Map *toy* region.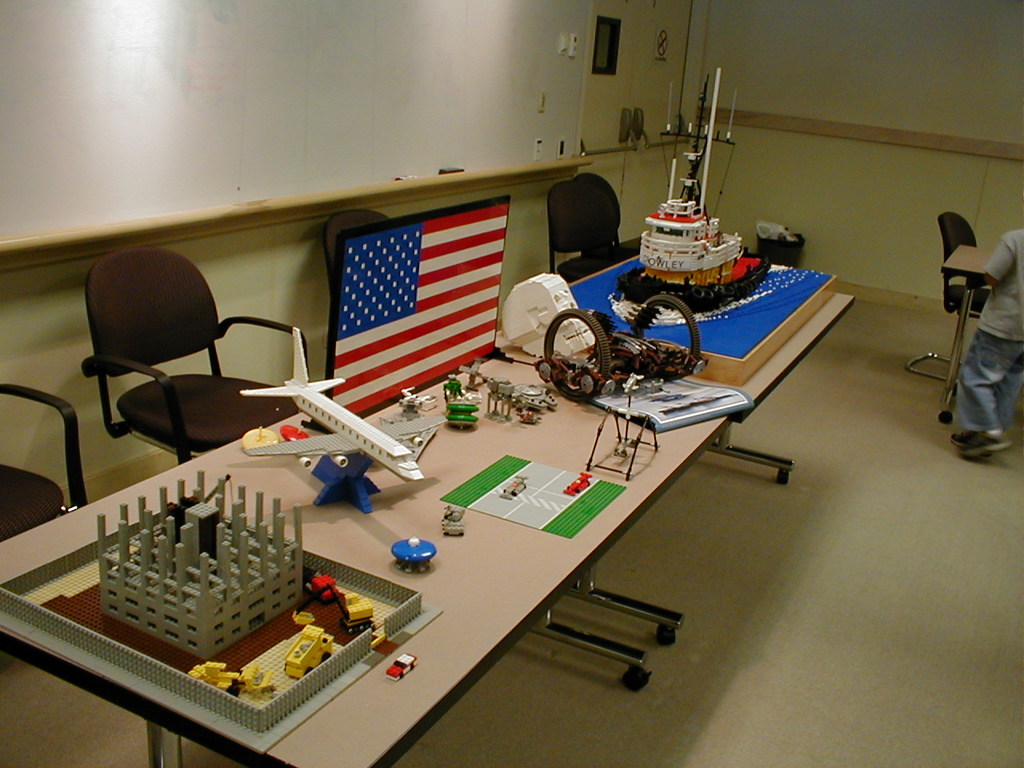
Mapped to 583,369,670,489.
